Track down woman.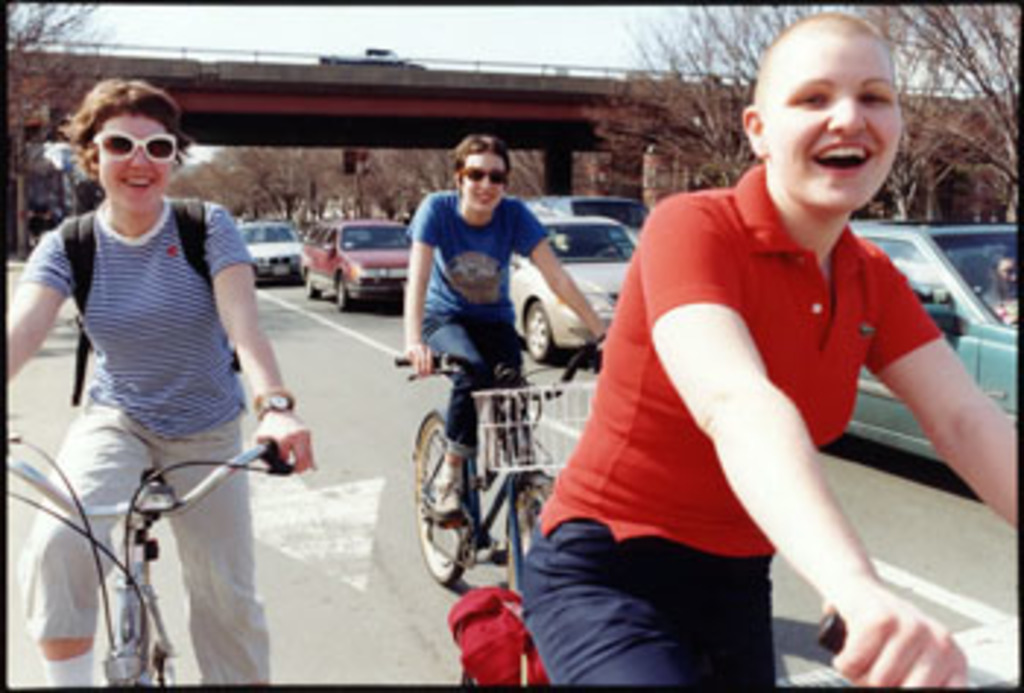
Tracked to [518, 9, 1021, 690].
